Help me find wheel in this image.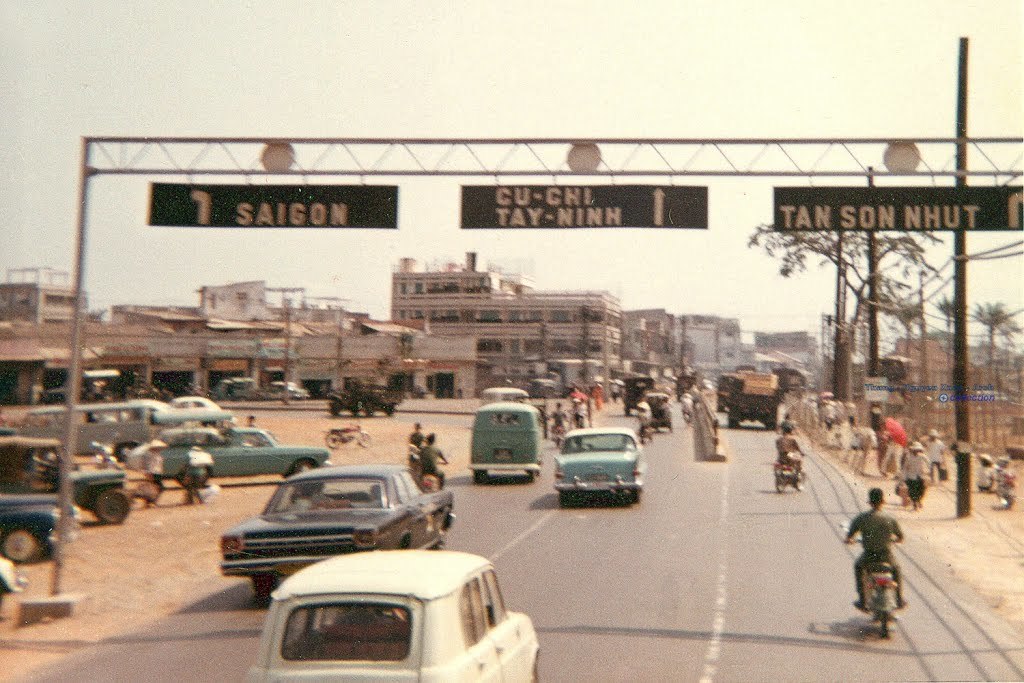
Found it: locate(630, 489, 642, 504).
